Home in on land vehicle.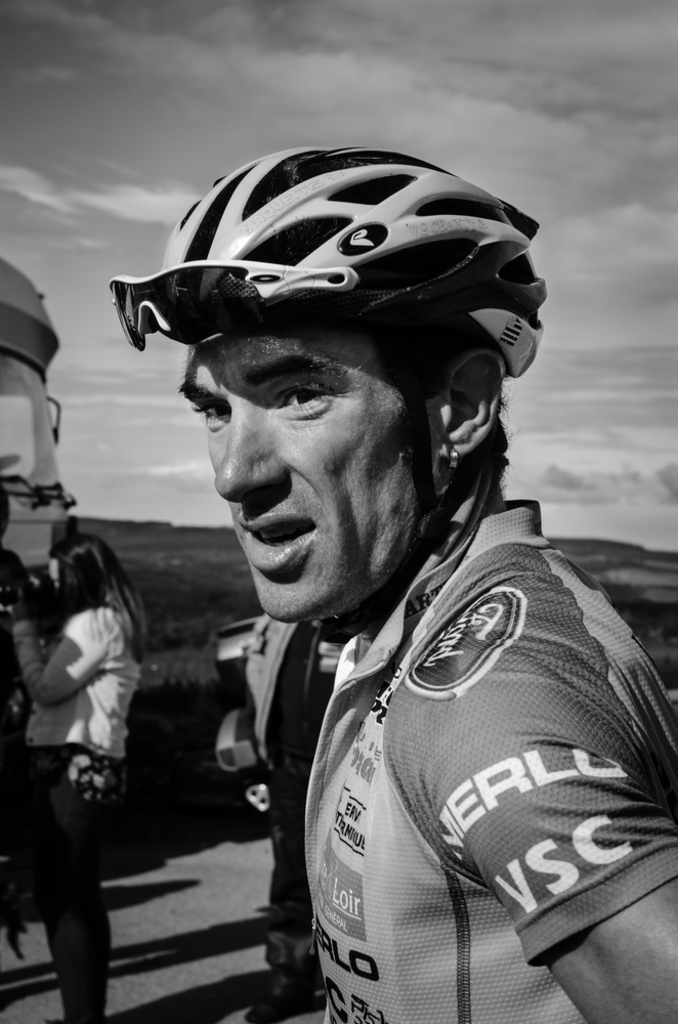
Homed in at [0,257,86,607].
